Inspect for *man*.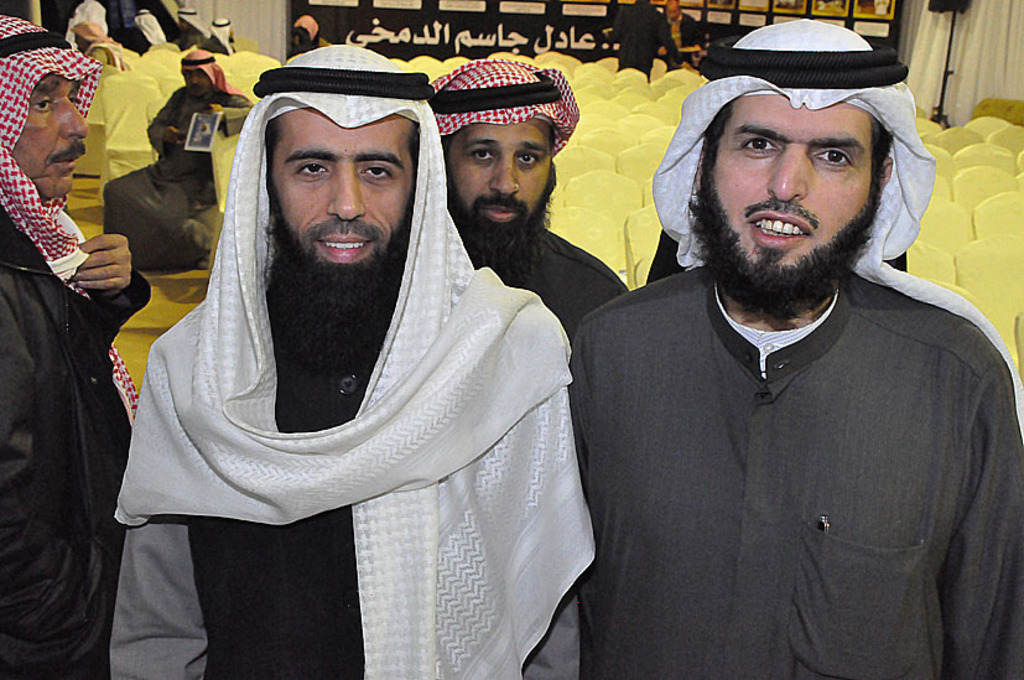
Inspection: left=0, top=12, right=155, bottom=679.
